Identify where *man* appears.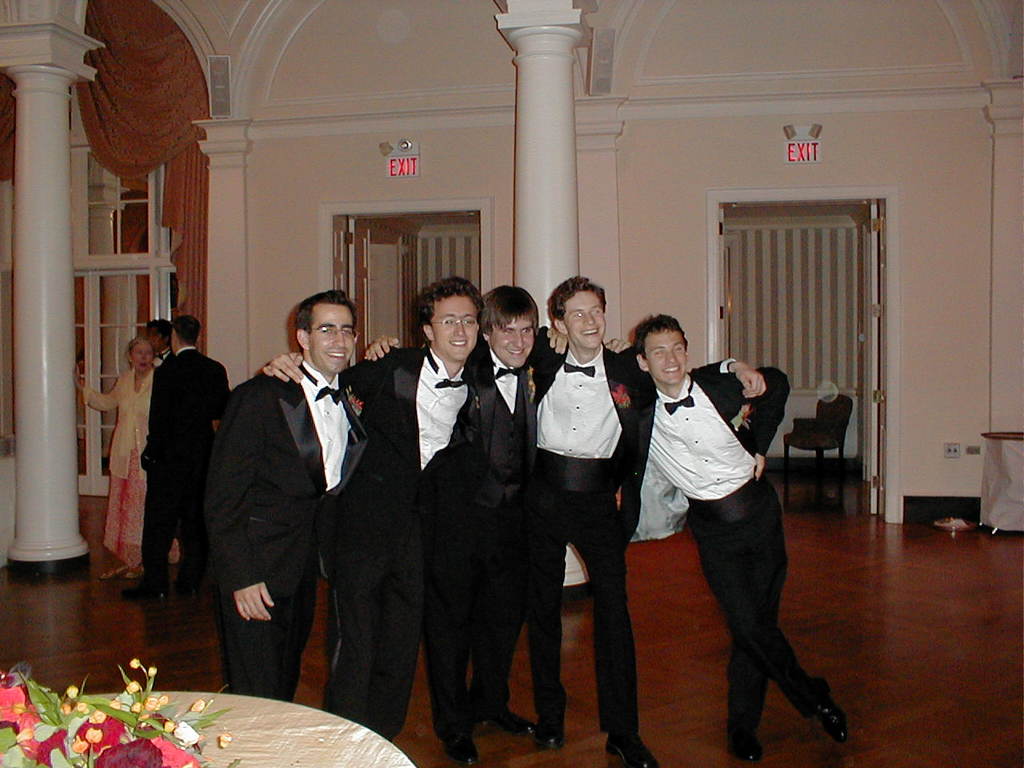
Appears at (left=146, top=304, right=236, bottom=610).
